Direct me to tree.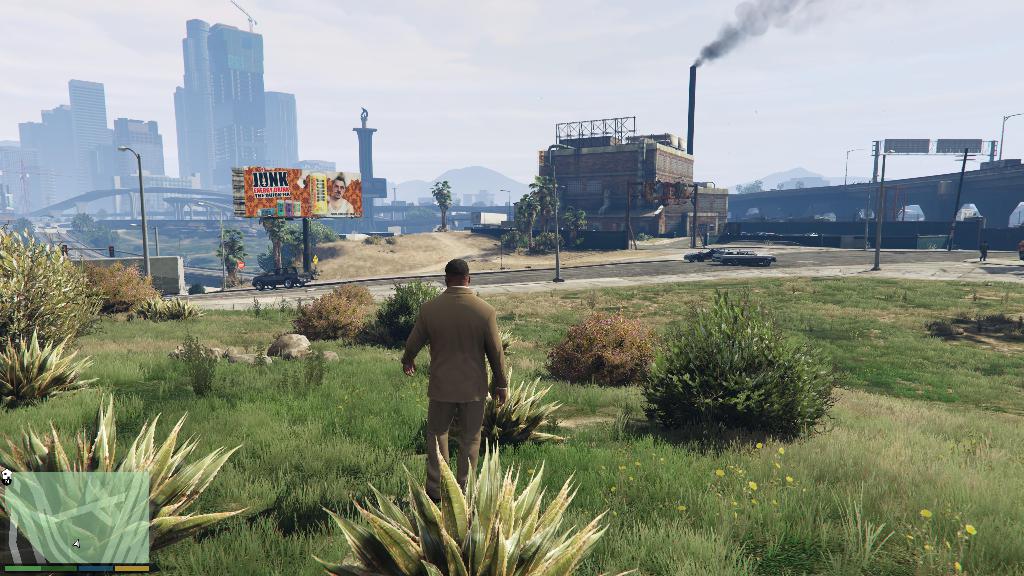
Direction: 262 214 289 273.
